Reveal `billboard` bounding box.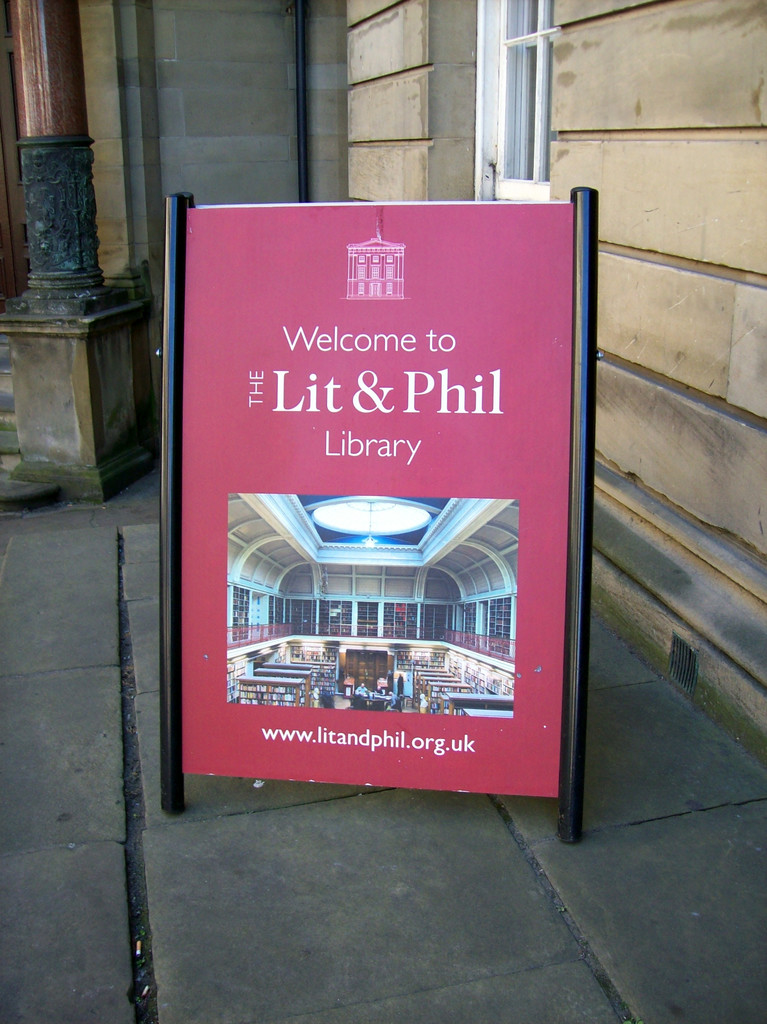
Revealed: x1=173, y1=198, x2=581, y2=800.
